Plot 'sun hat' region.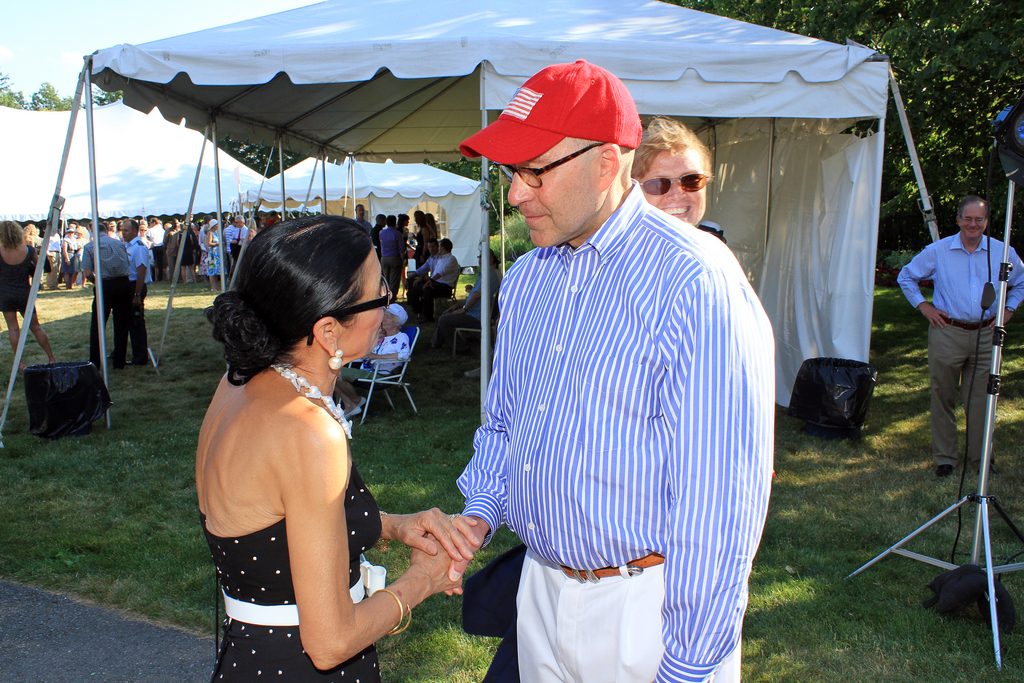
Plotted at left=207, top=219, right=222, bottom=231.
